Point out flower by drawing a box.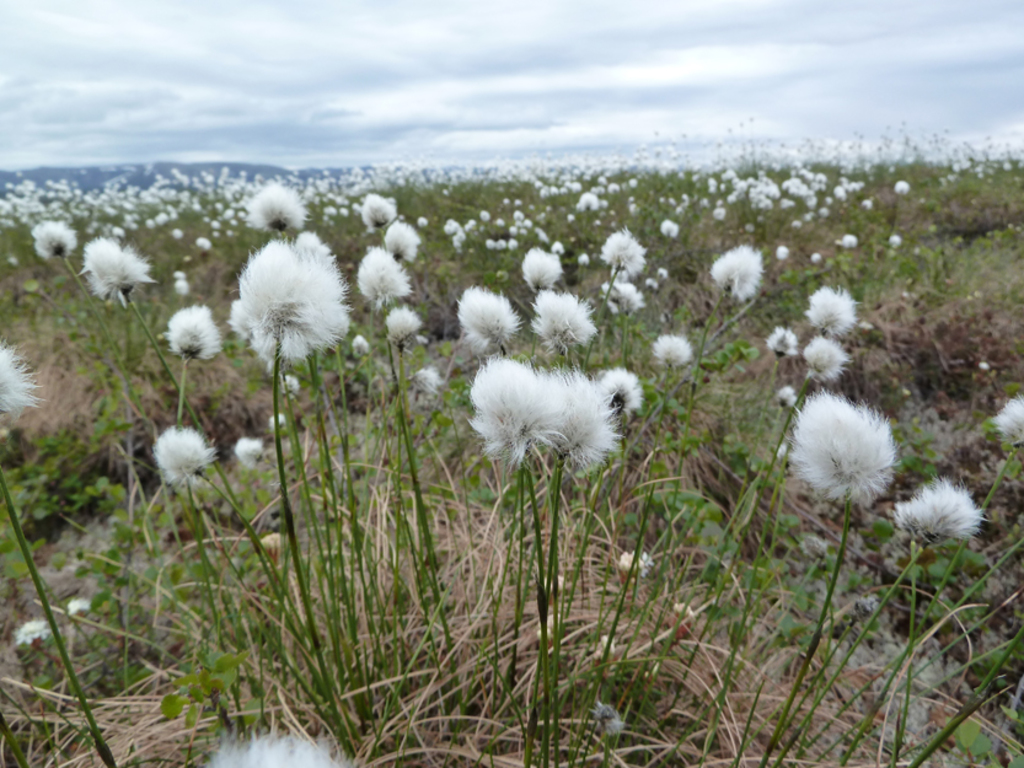
x1=451, y1=283, x2=524, y2=349.
